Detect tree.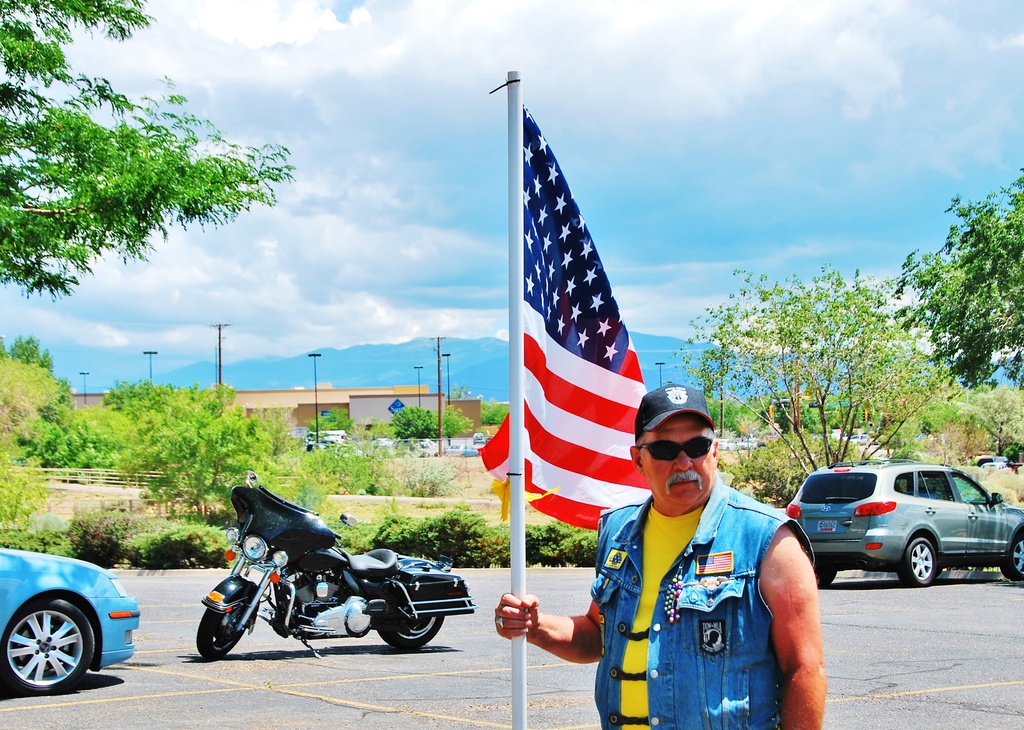
Detected at crop(0, 0, 278, 299).
